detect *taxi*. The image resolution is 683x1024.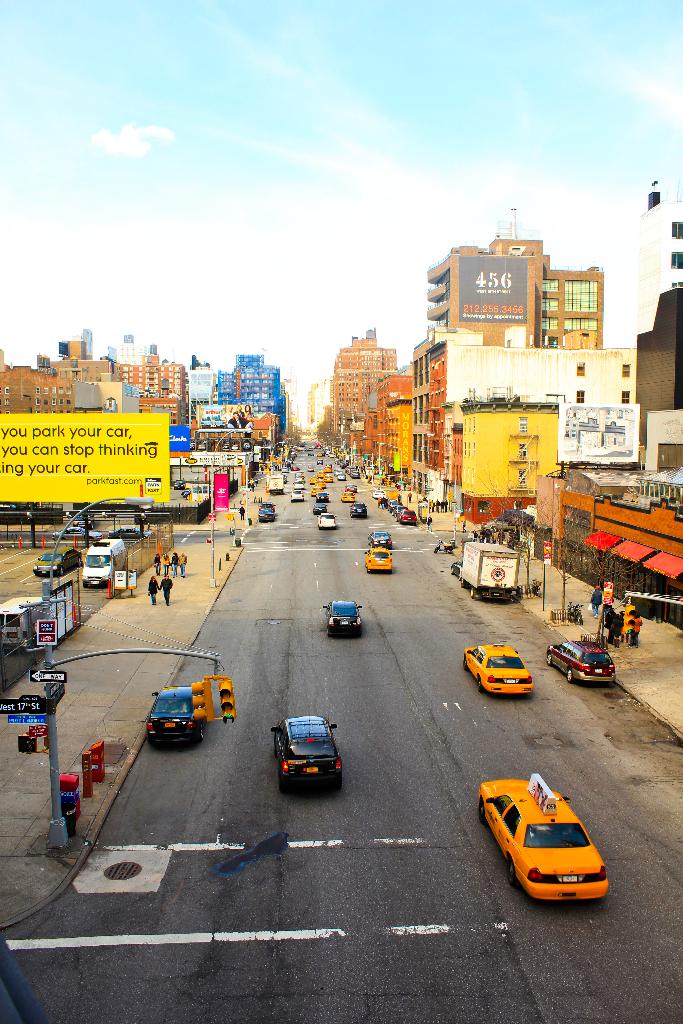
308,476,320,484.
